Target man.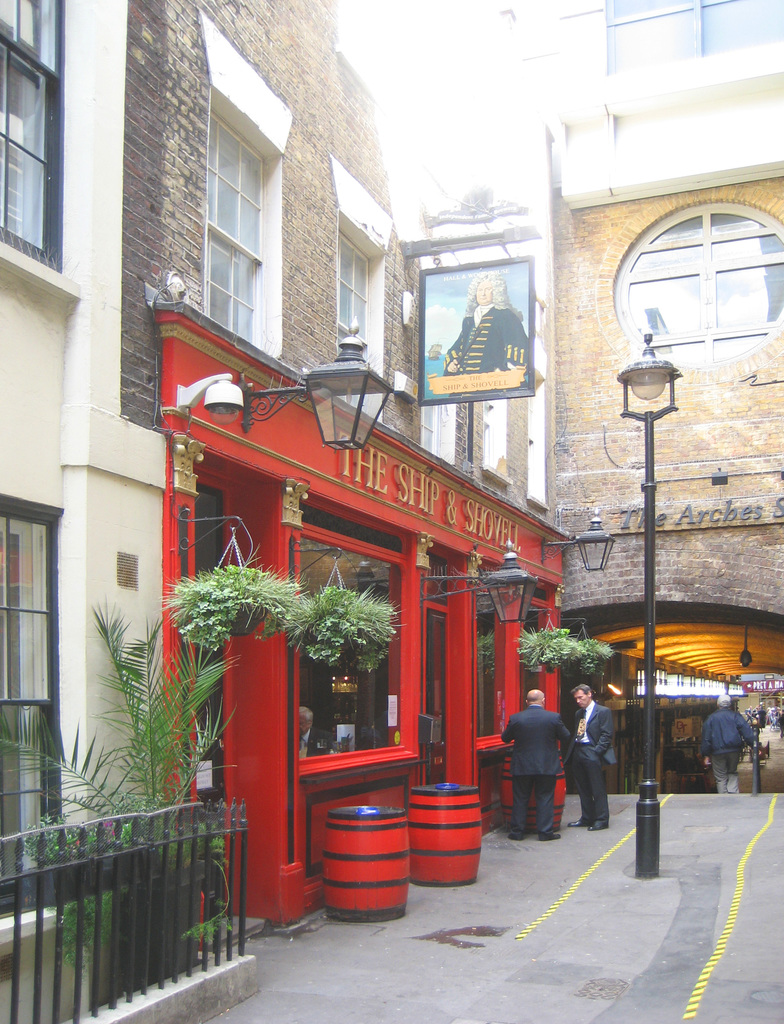
Target region: 570 686 619 833.
